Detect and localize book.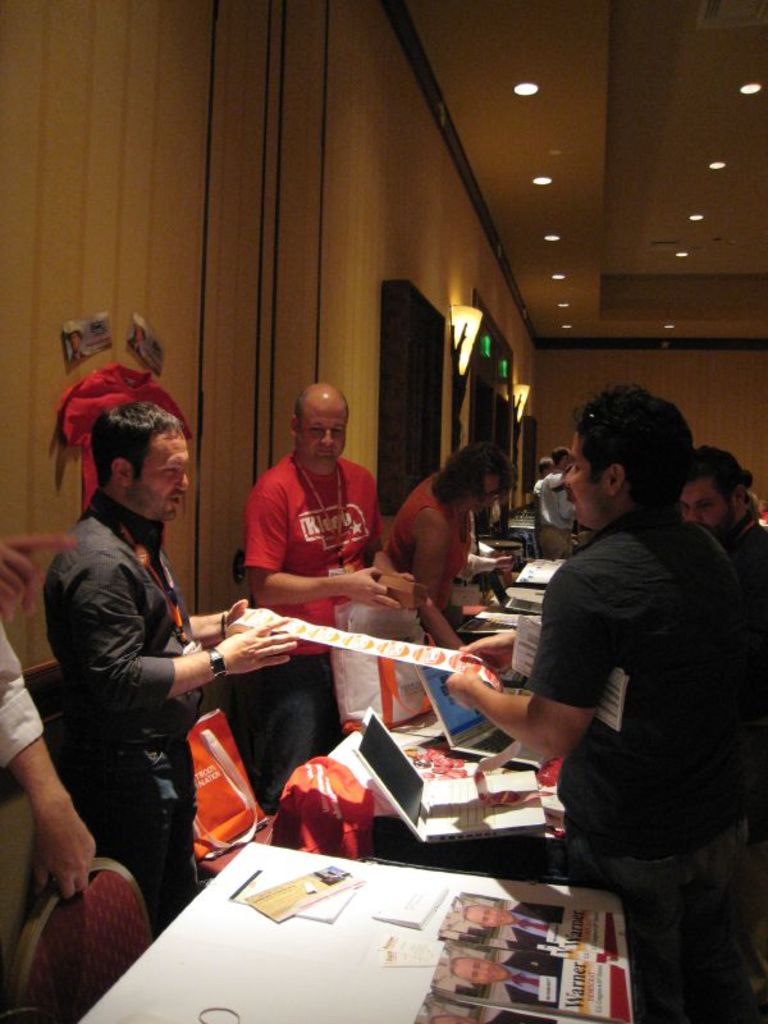
Localized at bbox=[430, 941, 631, 1021].
